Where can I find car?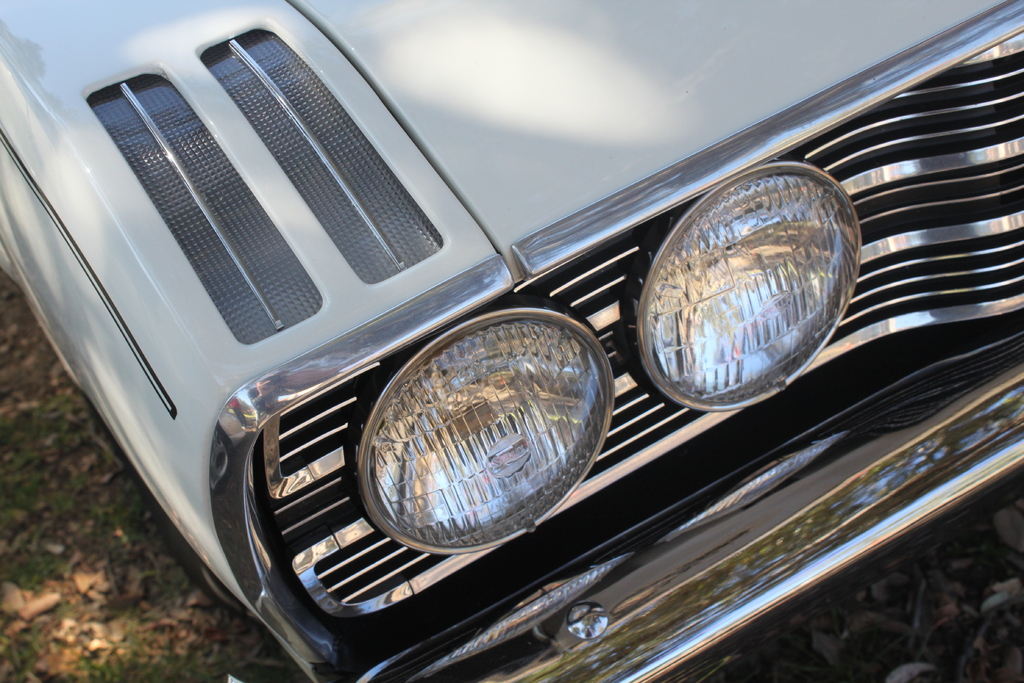
You can find it at 0 0 1023 682.
